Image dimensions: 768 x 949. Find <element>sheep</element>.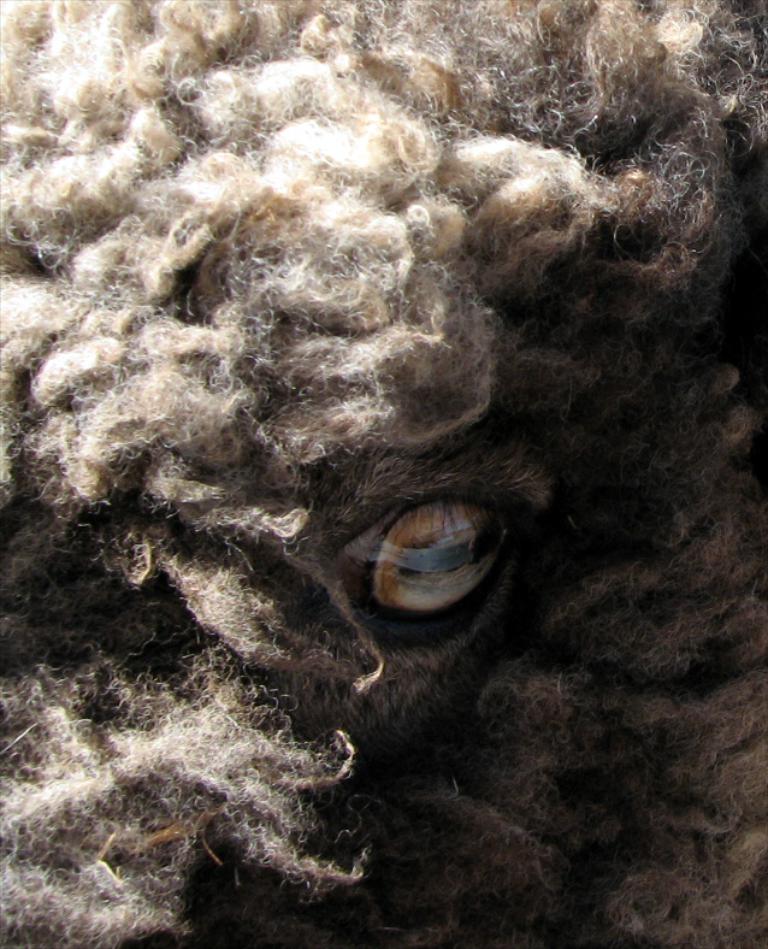
0:0:767:948.
